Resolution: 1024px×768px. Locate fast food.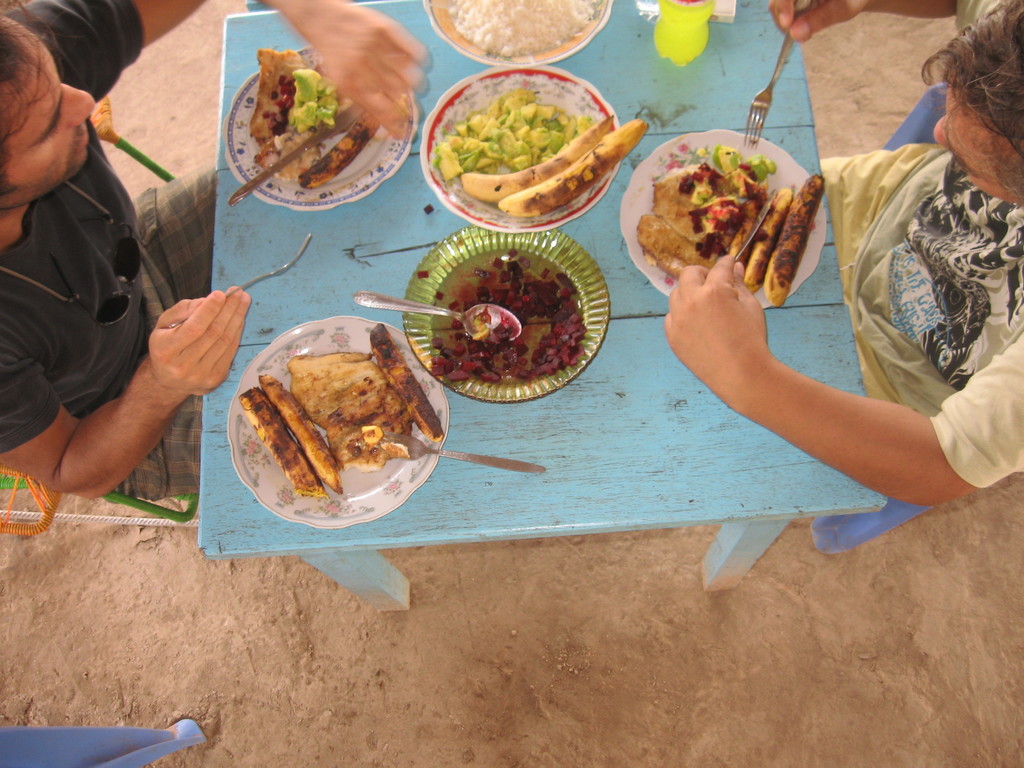
<box>756,174,824,318</box>.
